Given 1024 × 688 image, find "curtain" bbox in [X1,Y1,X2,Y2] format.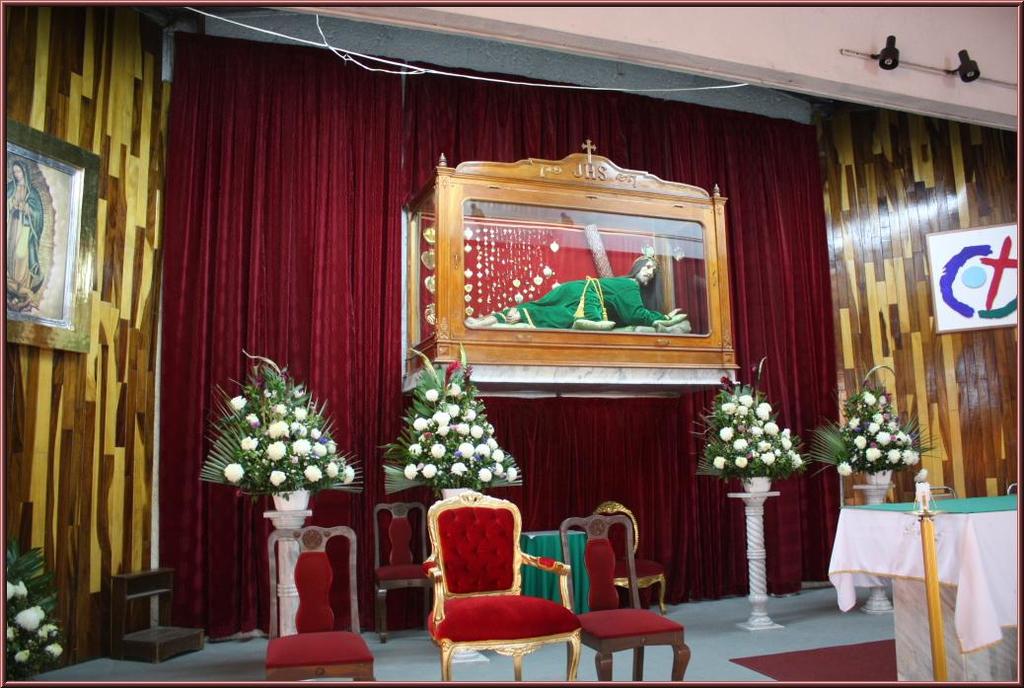
[127,53,437,538].
